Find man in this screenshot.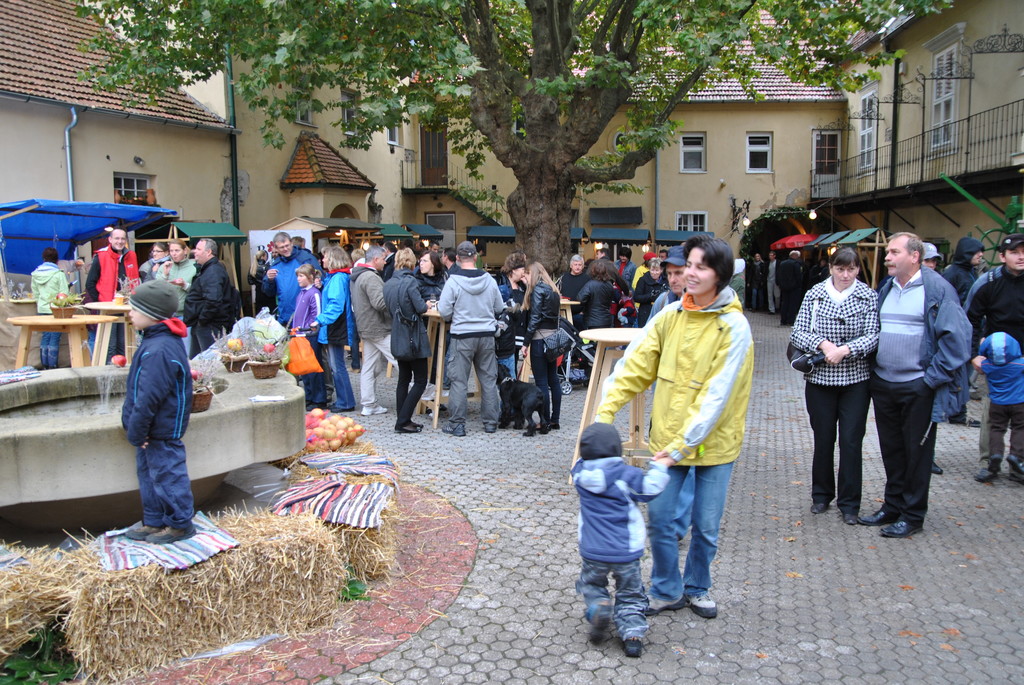
The bounding box for man is 657:249:671:262.
